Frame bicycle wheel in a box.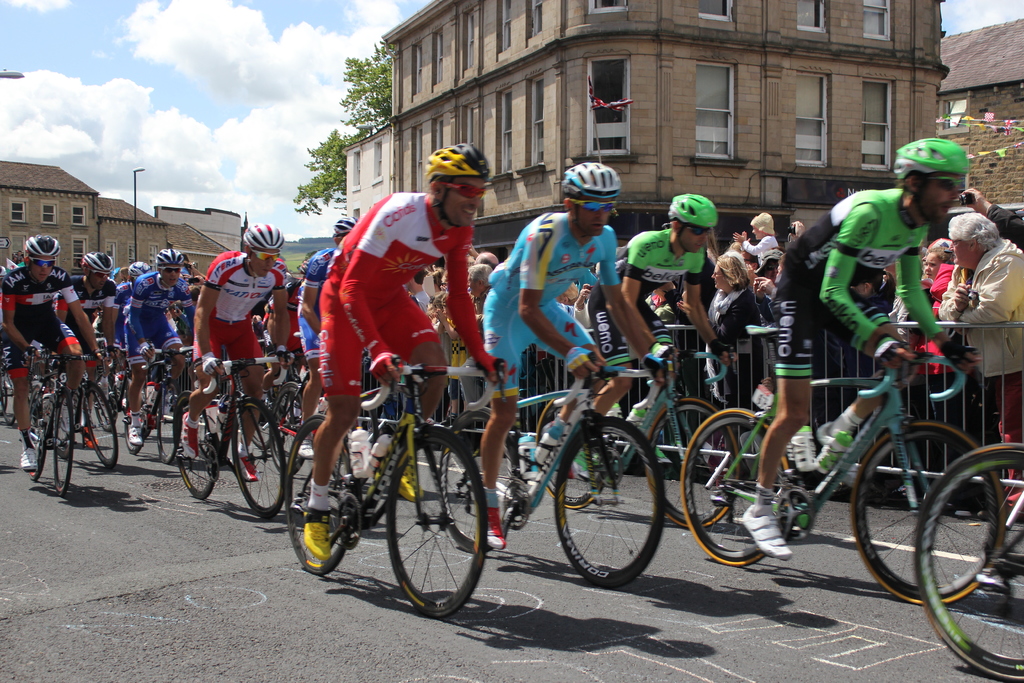
<box>387,424,484,618</box>.
